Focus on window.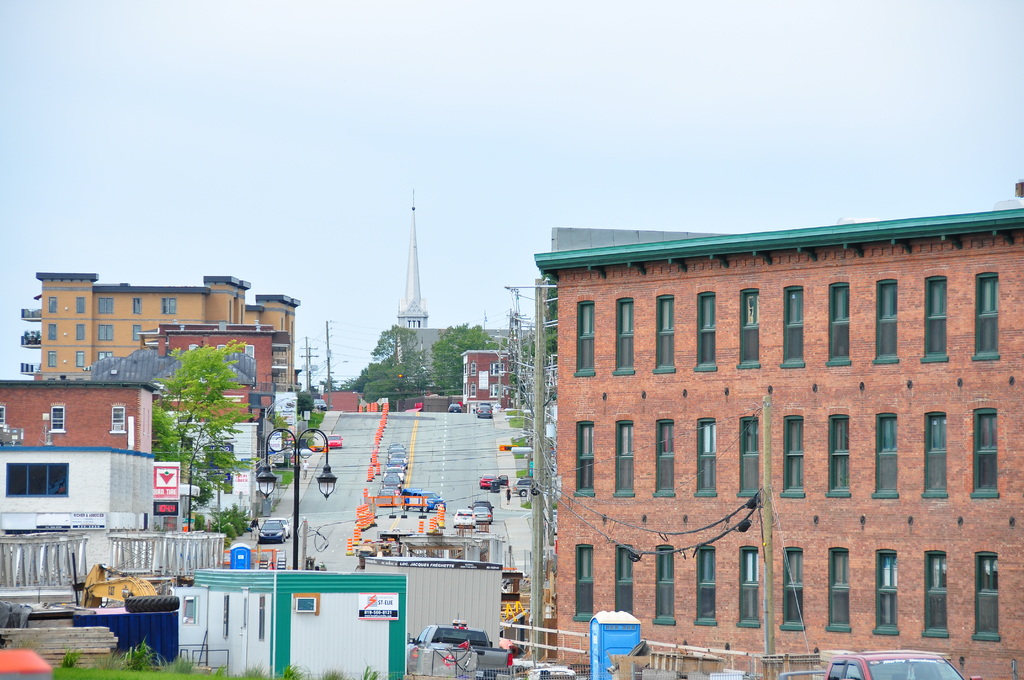
Focused at 468/382/474/396.
